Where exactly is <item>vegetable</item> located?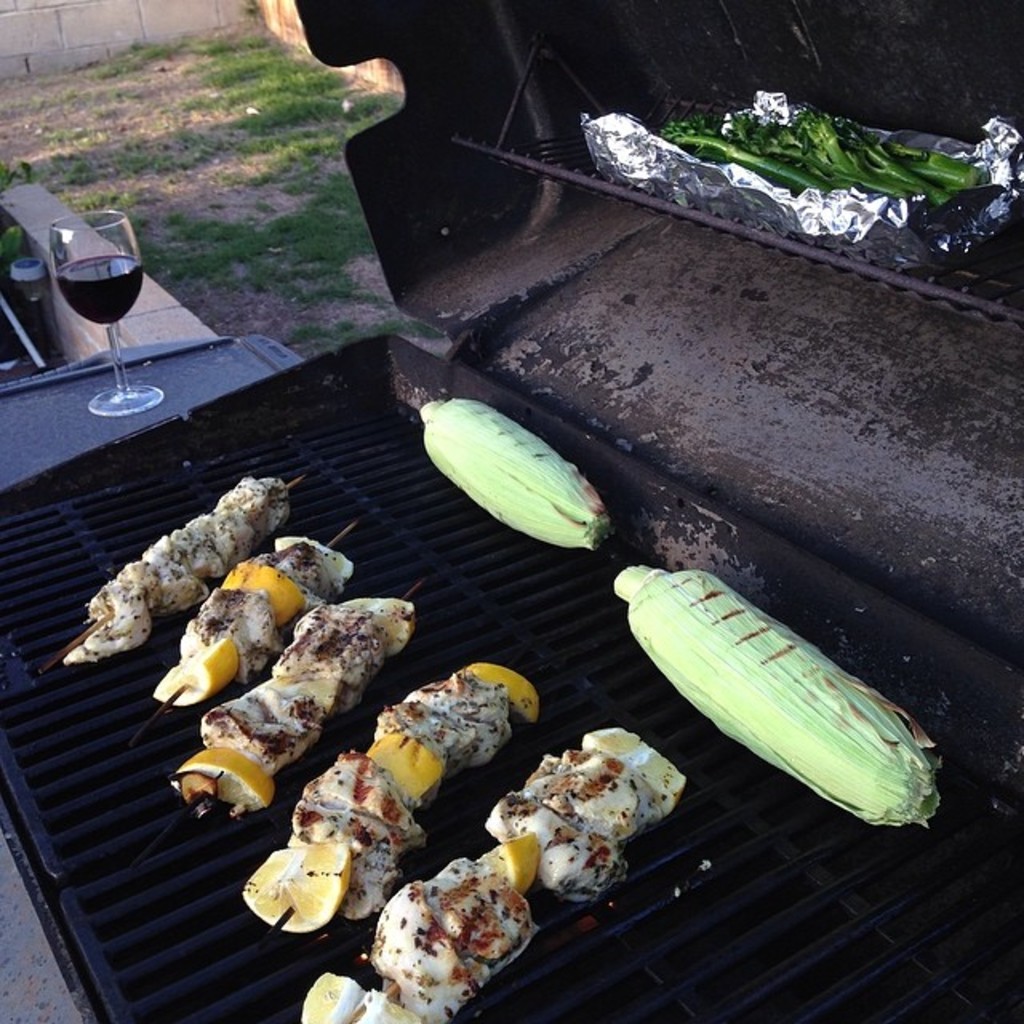
Its bounding box is region(149, 632, 245, 712).
